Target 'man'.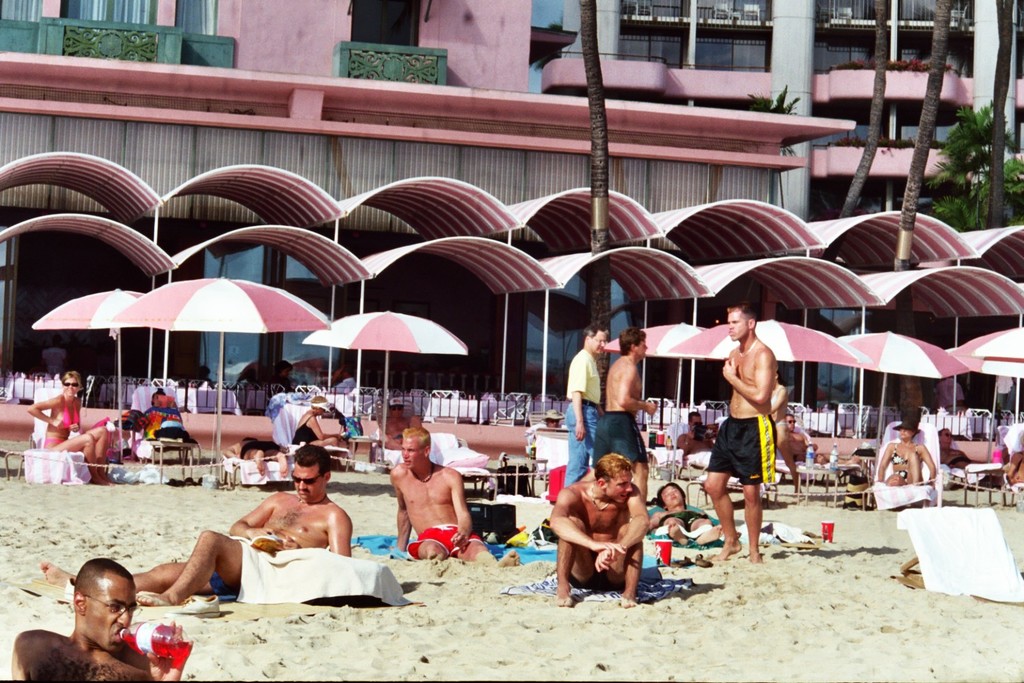
Target region: pyautogui.locateOnScreen(38, 444, 352, 607).
